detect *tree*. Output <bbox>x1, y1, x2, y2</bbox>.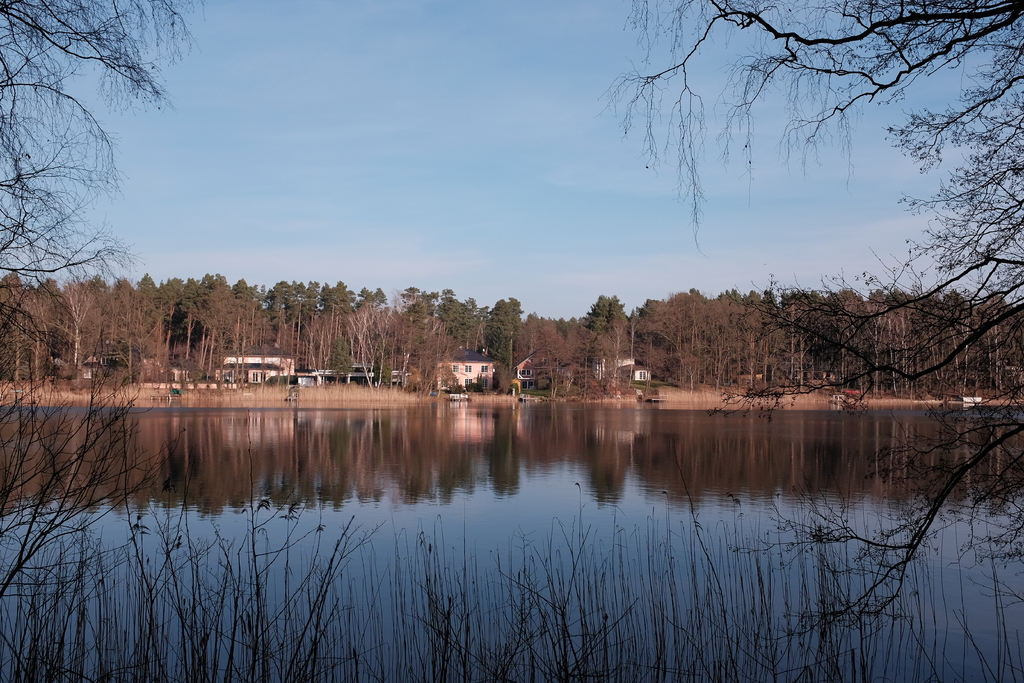
<bbox>513, 298, 576, 372</bbox>.
